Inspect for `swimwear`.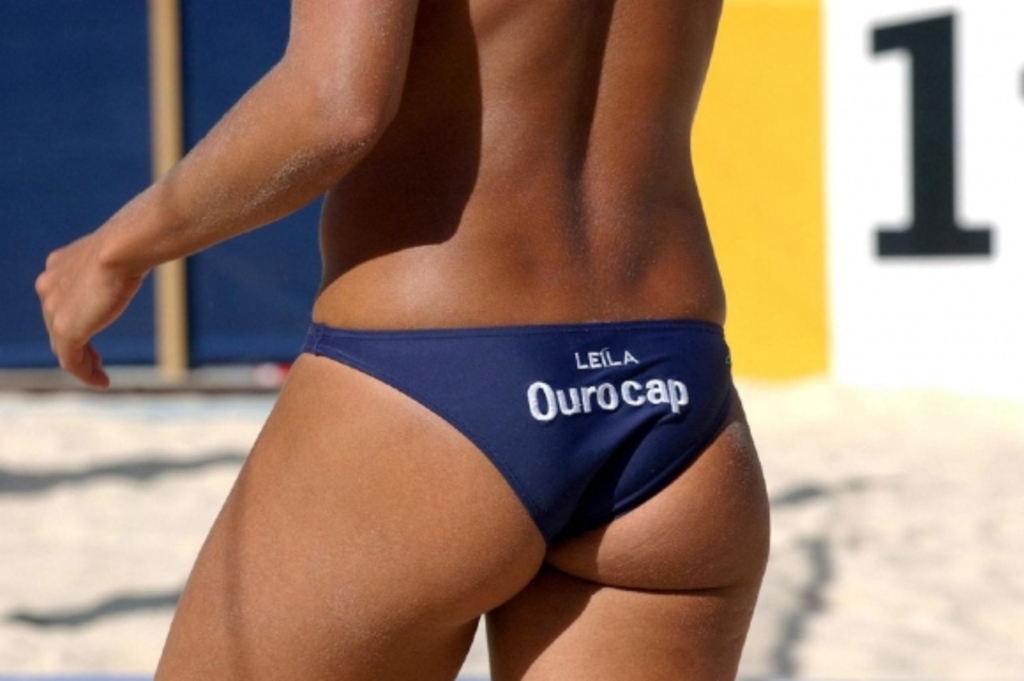
Inspection: {"x1": 300, "y1": 326, "x2": 733, "y2": 545}.
